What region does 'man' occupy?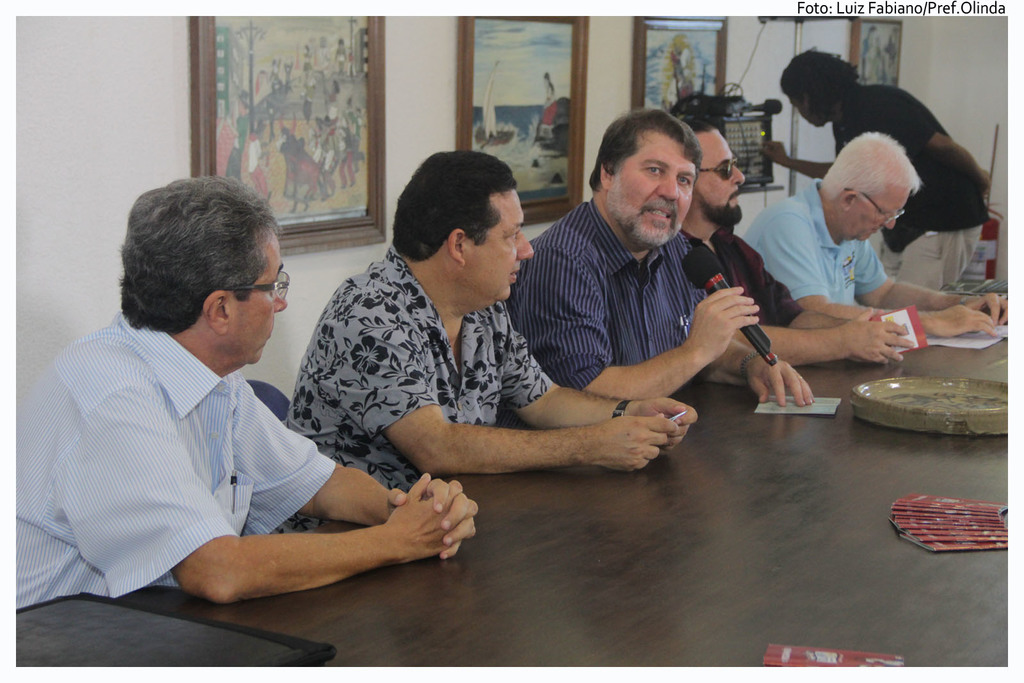
(266,148,699,550).
